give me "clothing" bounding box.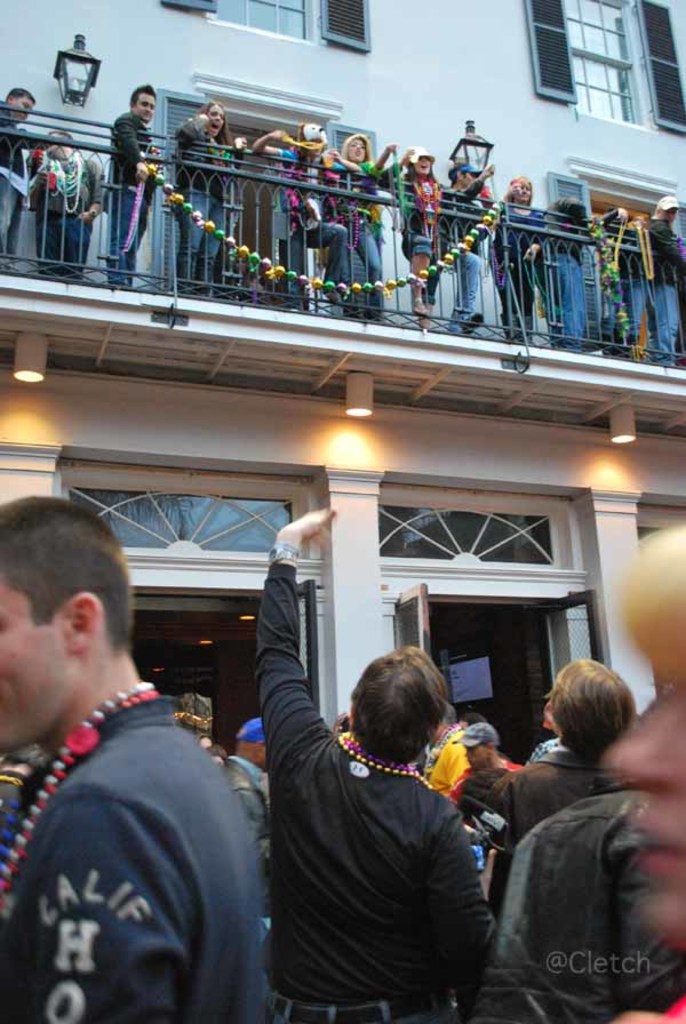
488:733:615:855.
